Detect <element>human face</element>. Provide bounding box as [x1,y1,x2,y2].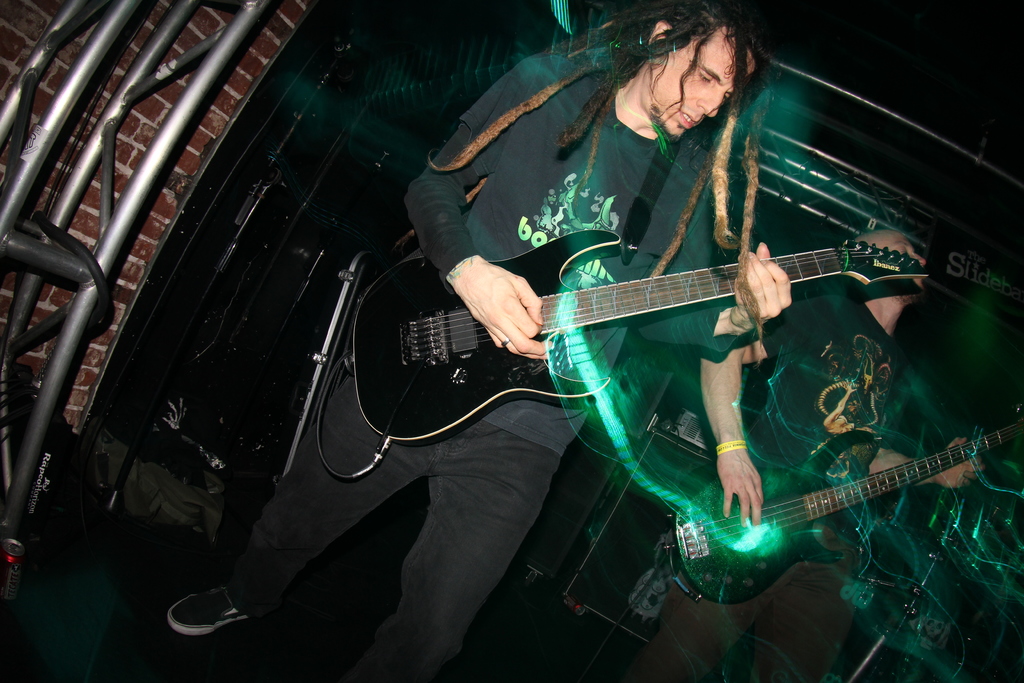
[875,231,926,300].
